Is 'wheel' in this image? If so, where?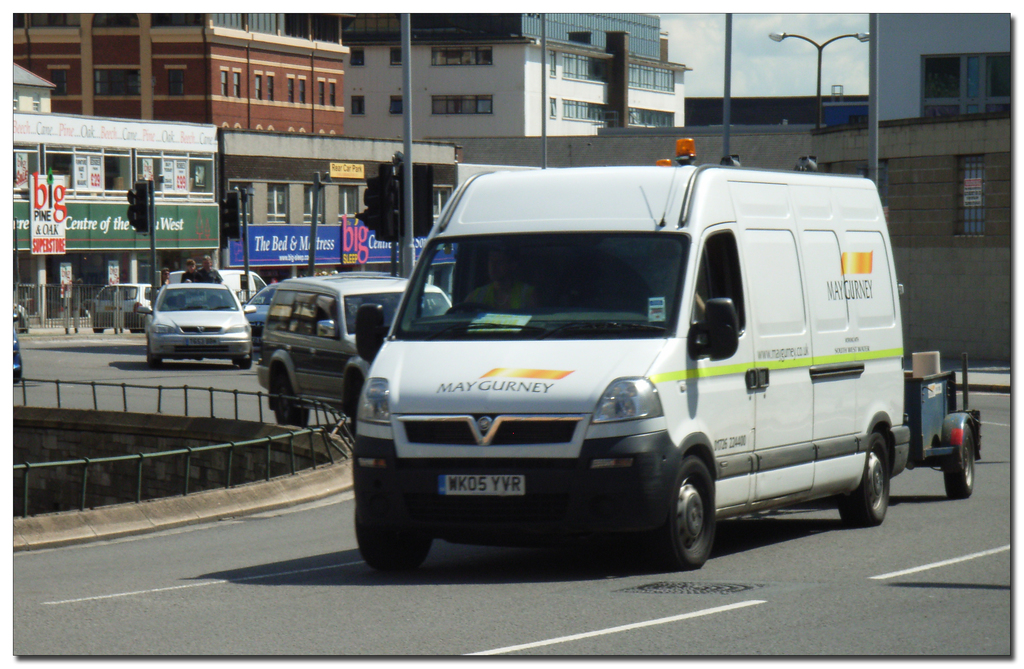
Yes, at {"x1": 840, "y1": 439, "x2": 902, "y2": 523}.
